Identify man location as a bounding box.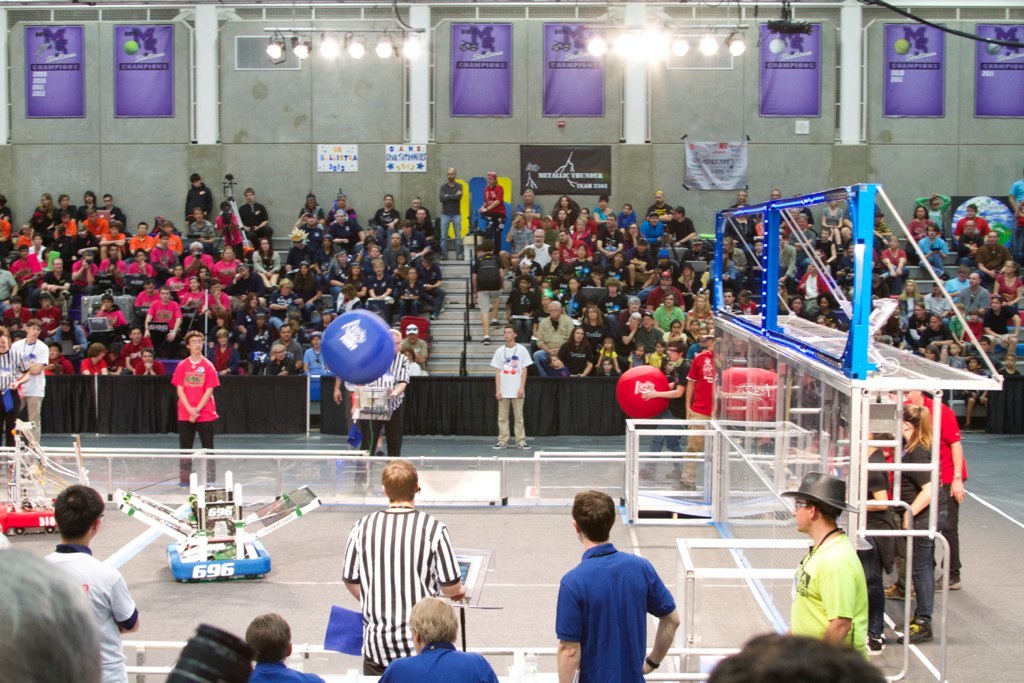
<bbox>79, 189, 104, 216</bbox>.
